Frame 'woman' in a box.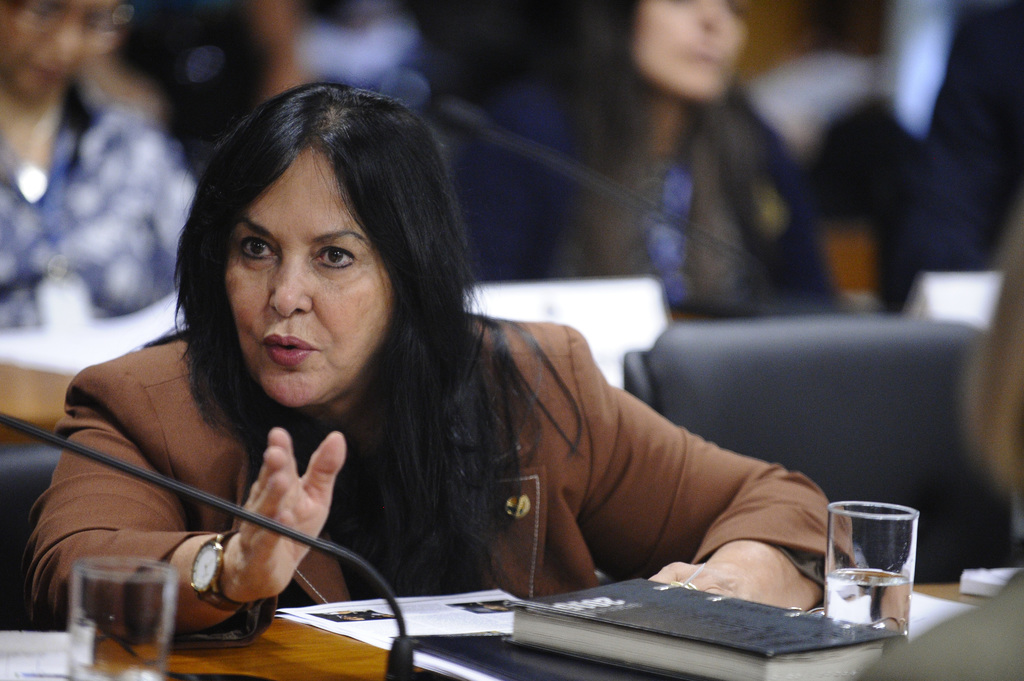
left=24, top=81, right=854, bottom=611.
